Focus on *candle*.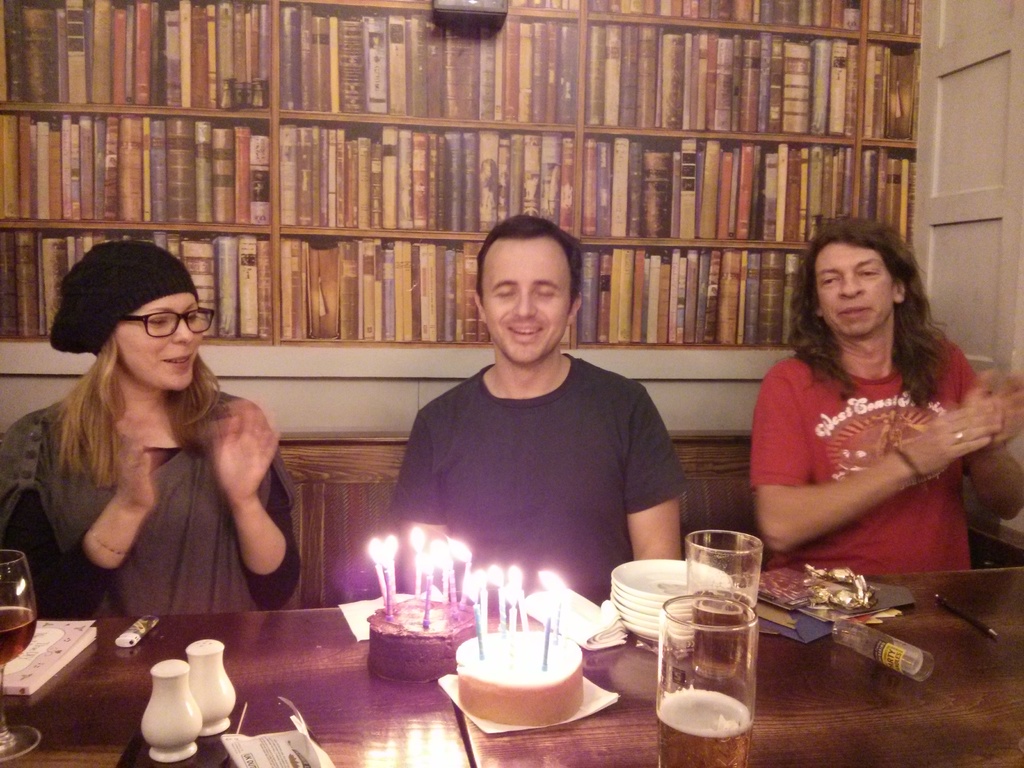
Focused at pyautogui.locateOnScreen(367, 538, 397, 620).
